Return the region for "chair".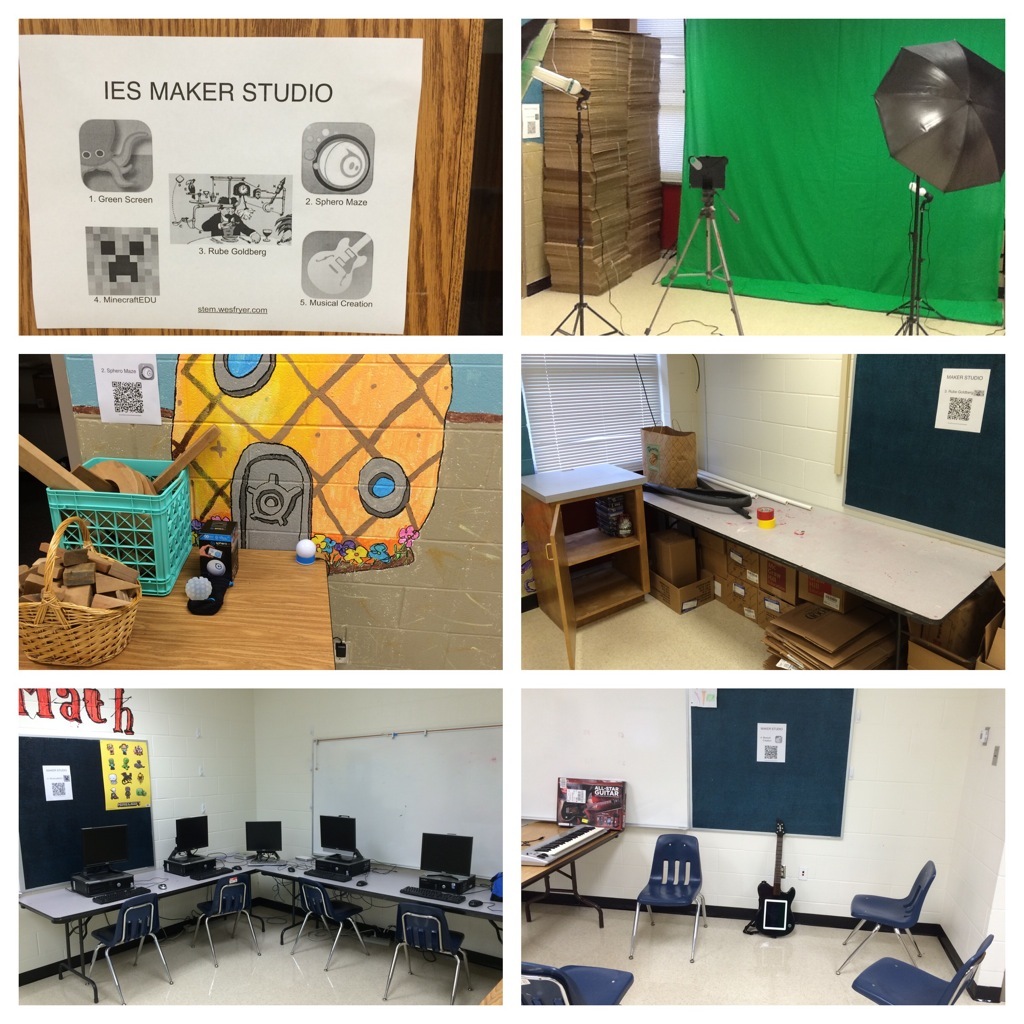
rect(852, 937, 990, 1006).
